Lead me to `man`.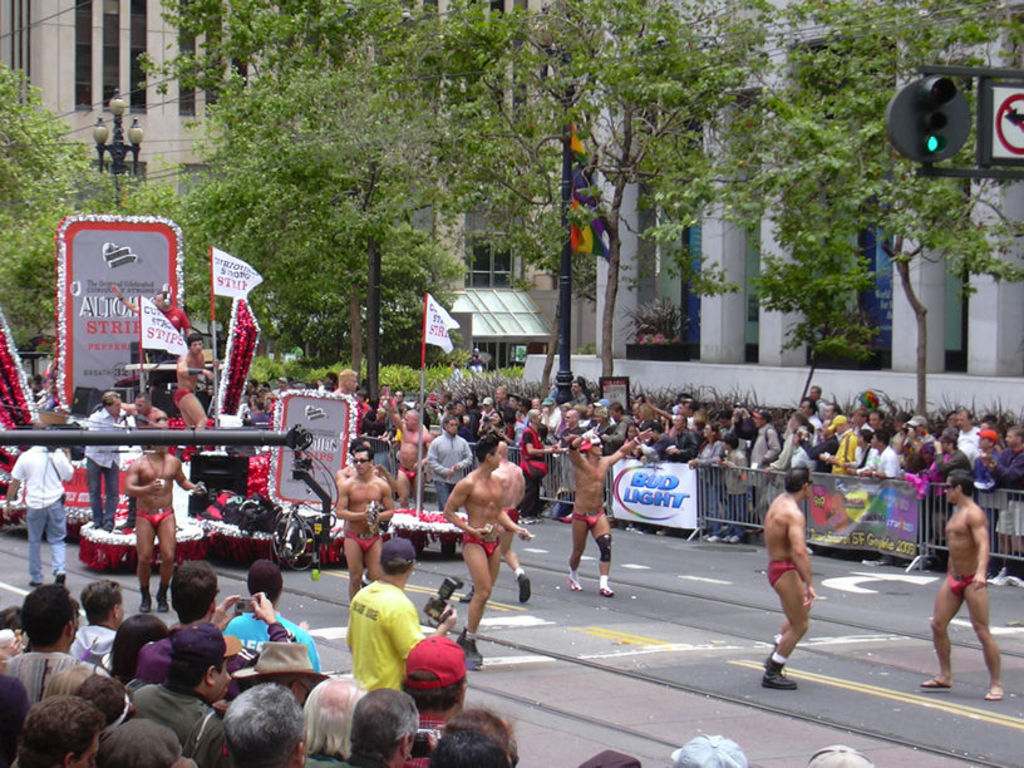
Lead to crop(533, 398, 561, 427).
